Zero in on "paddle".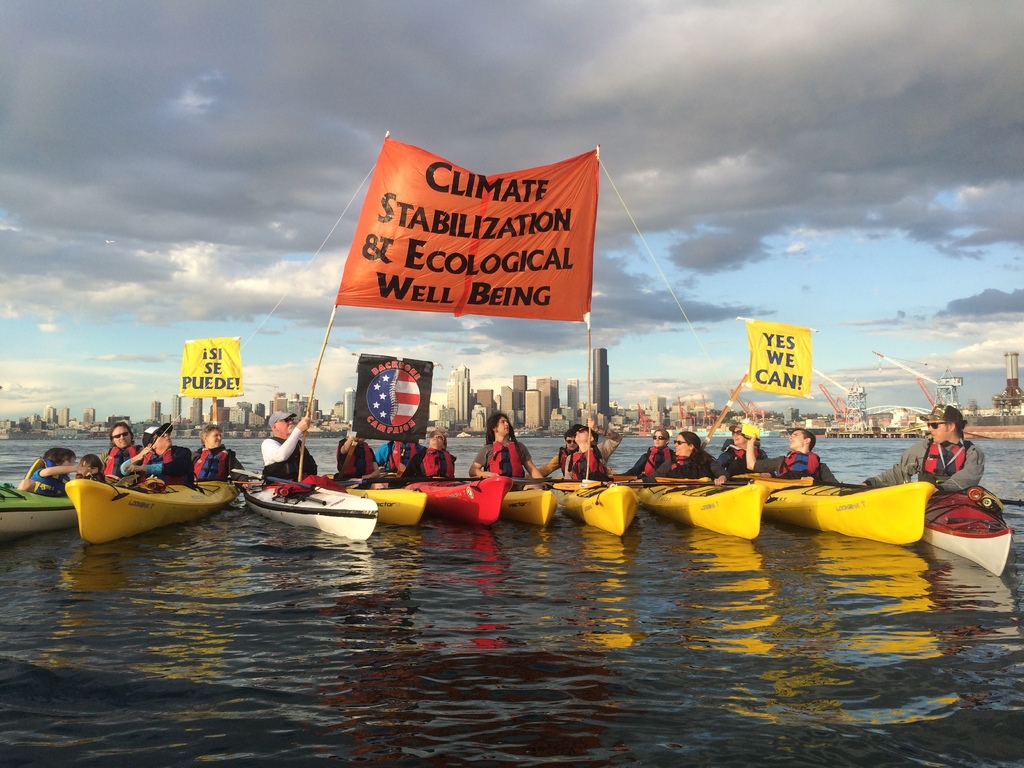
Zeroed in: (256, 474, 319, 493).
